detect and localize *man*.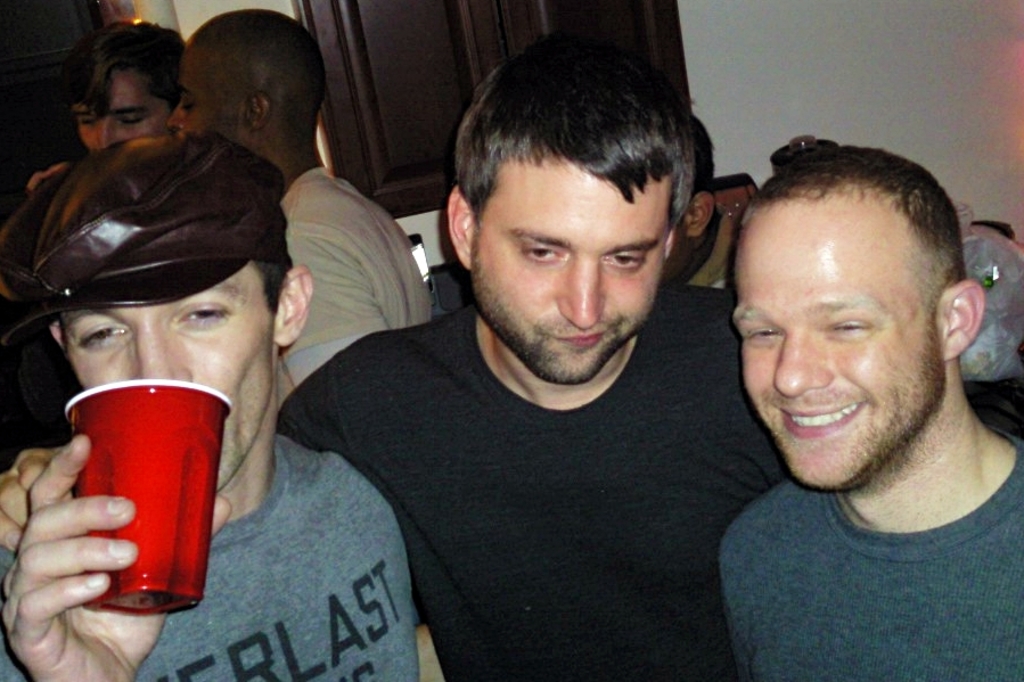
Localized at <region>0, 34, 811, 681</region>.
